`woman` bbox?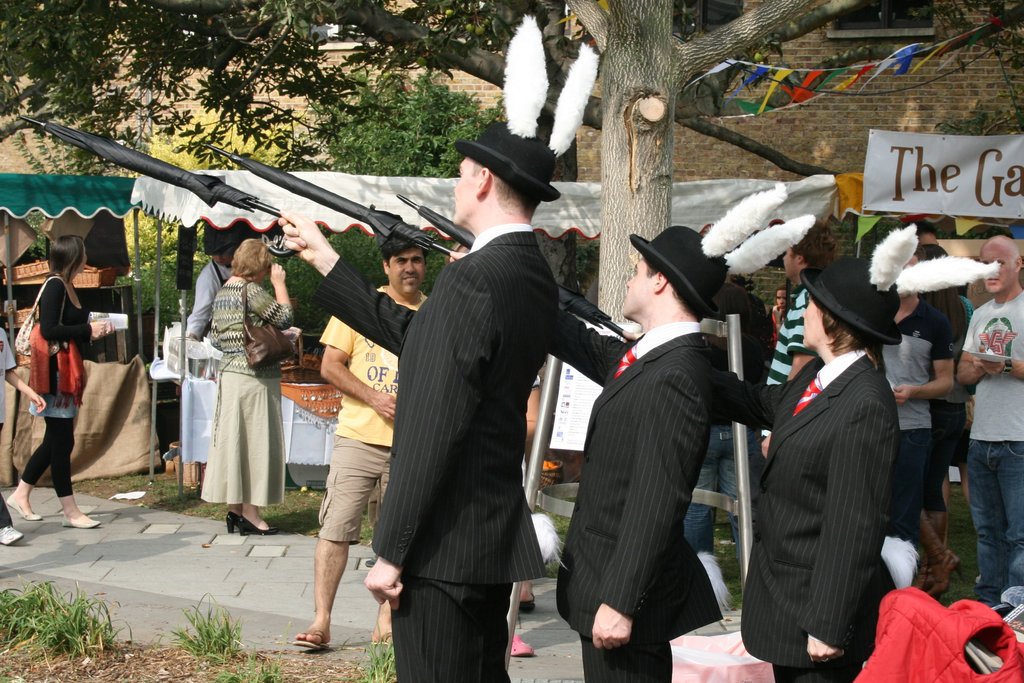
BBox(8, 235, 102, 531)
